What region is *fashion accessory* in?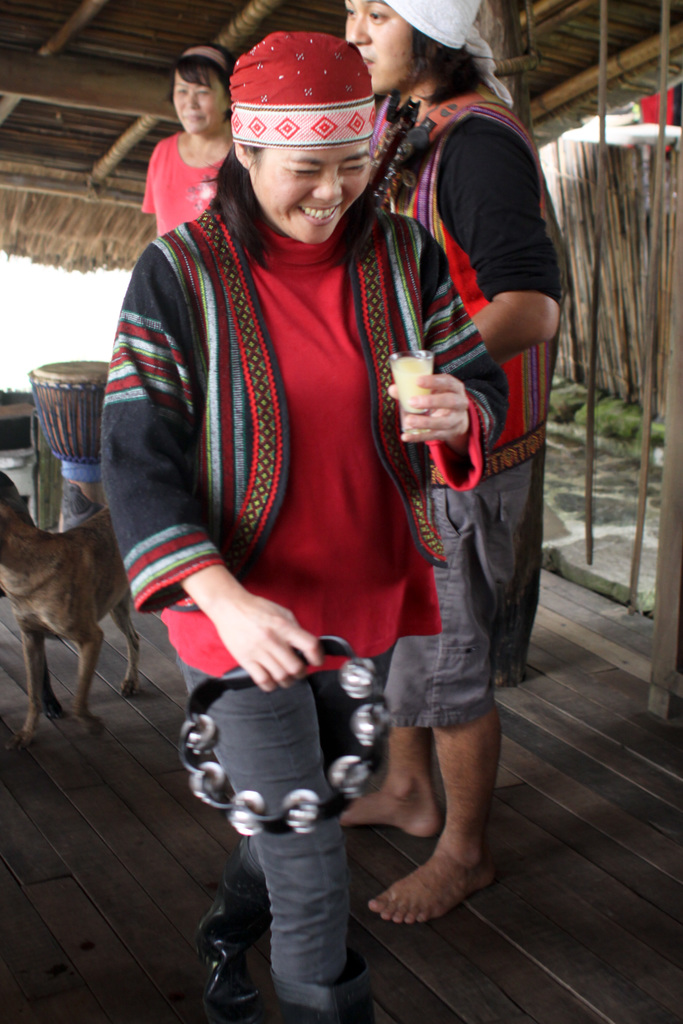
[182, 40, 231, 76].
